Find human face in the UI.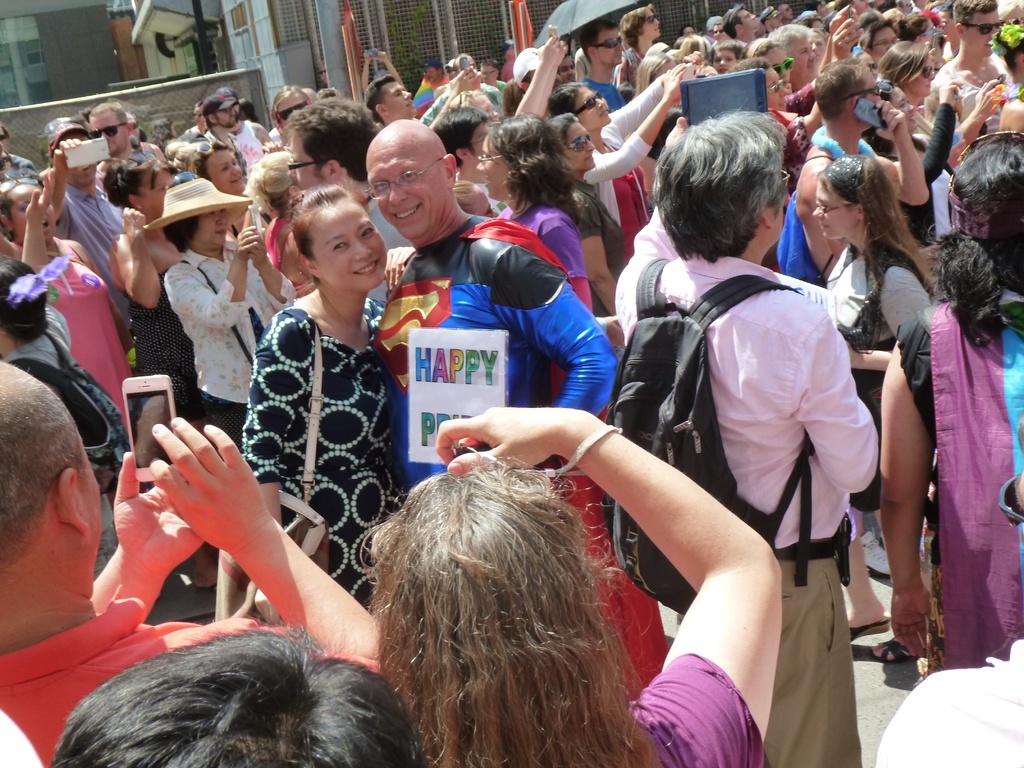
UI element at BBox(713, 51, 734, 74).
